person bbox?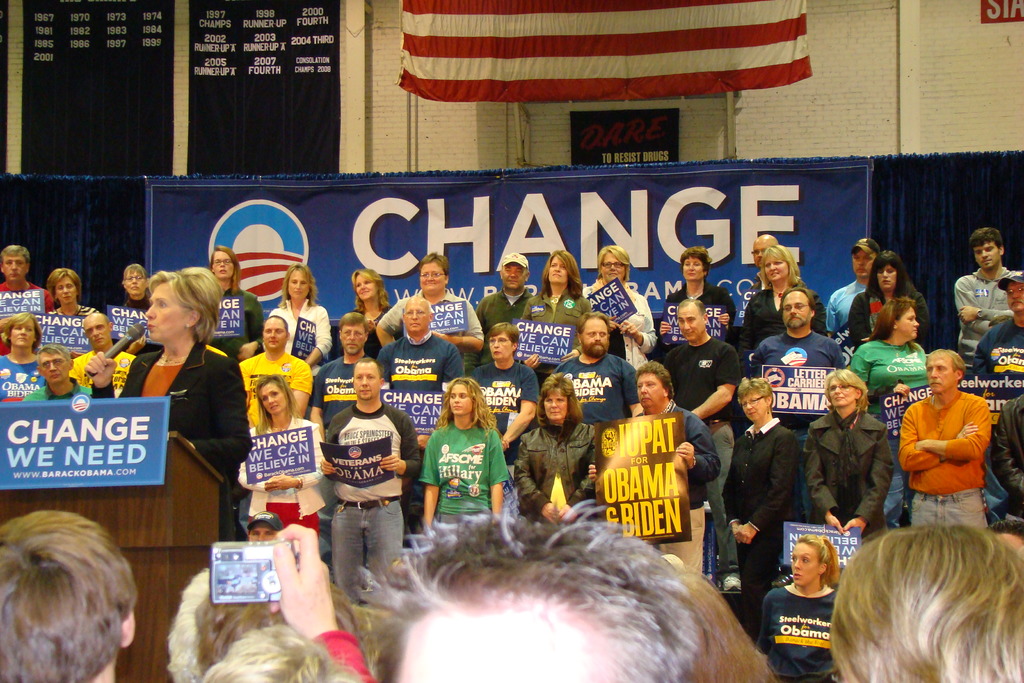
left=656, top=245, right=733, bottom=356
